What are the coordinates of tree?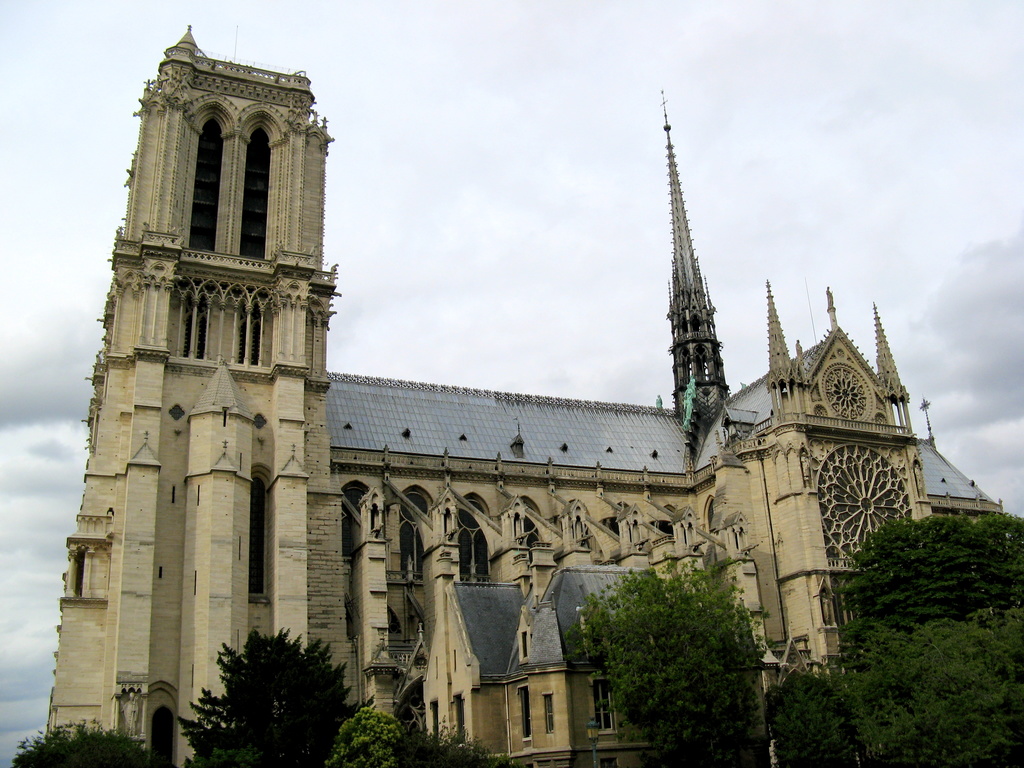
<bbox>177, 622, 364, 767</bbox>.
